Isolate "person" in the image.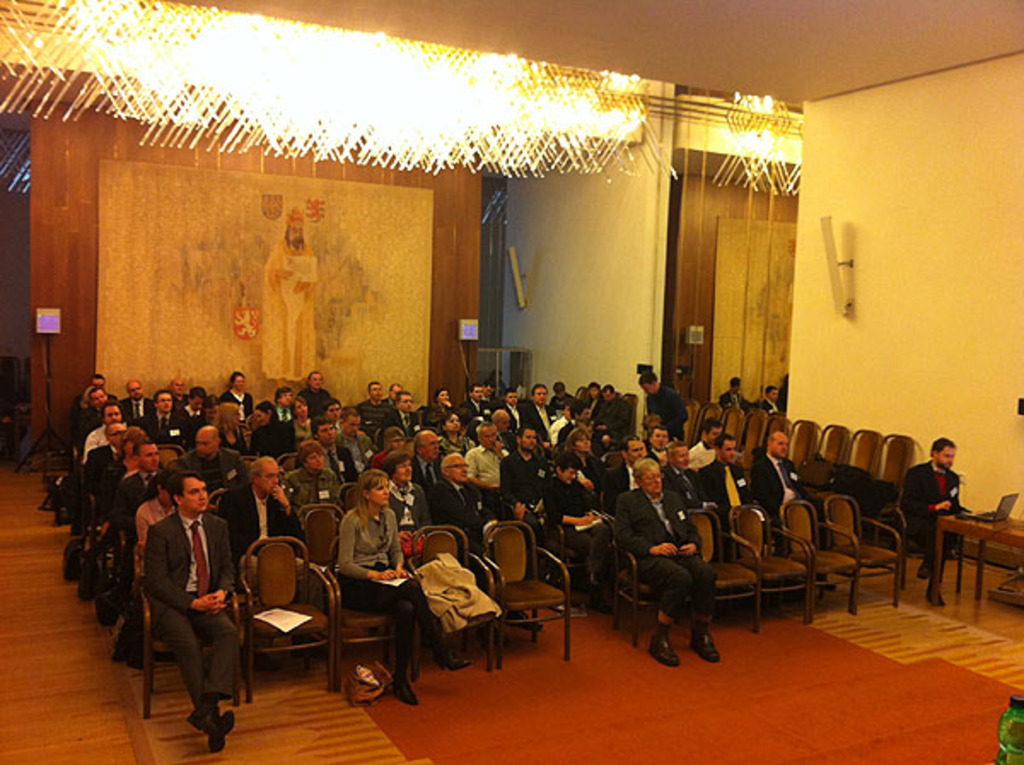
Isolated region: bbox=(140, 442, 236, 746).
